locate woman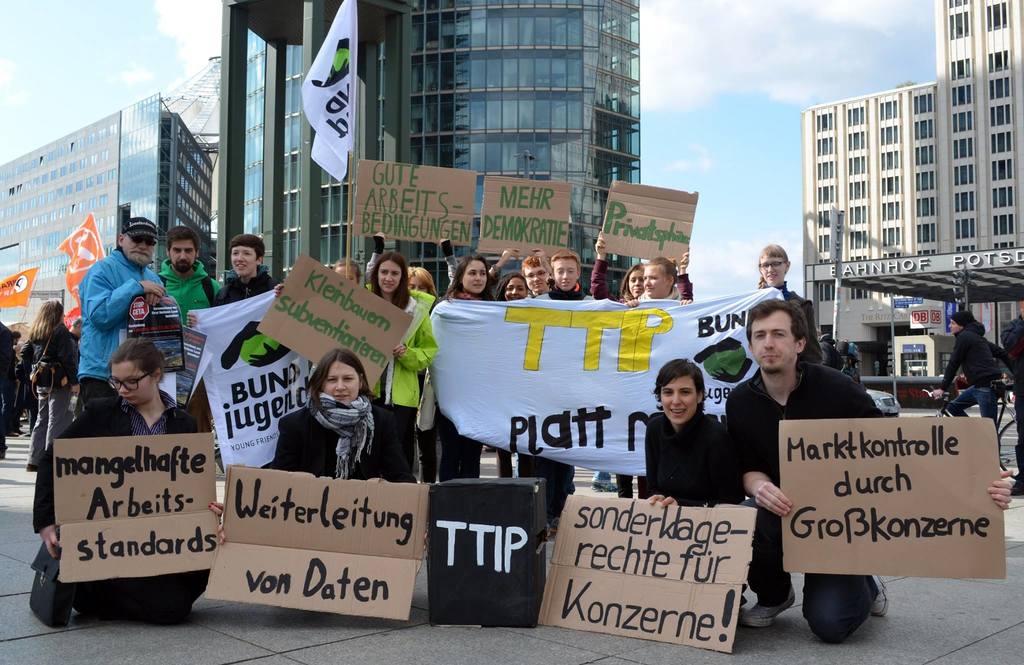
rect(264, 338, 417, 493)
